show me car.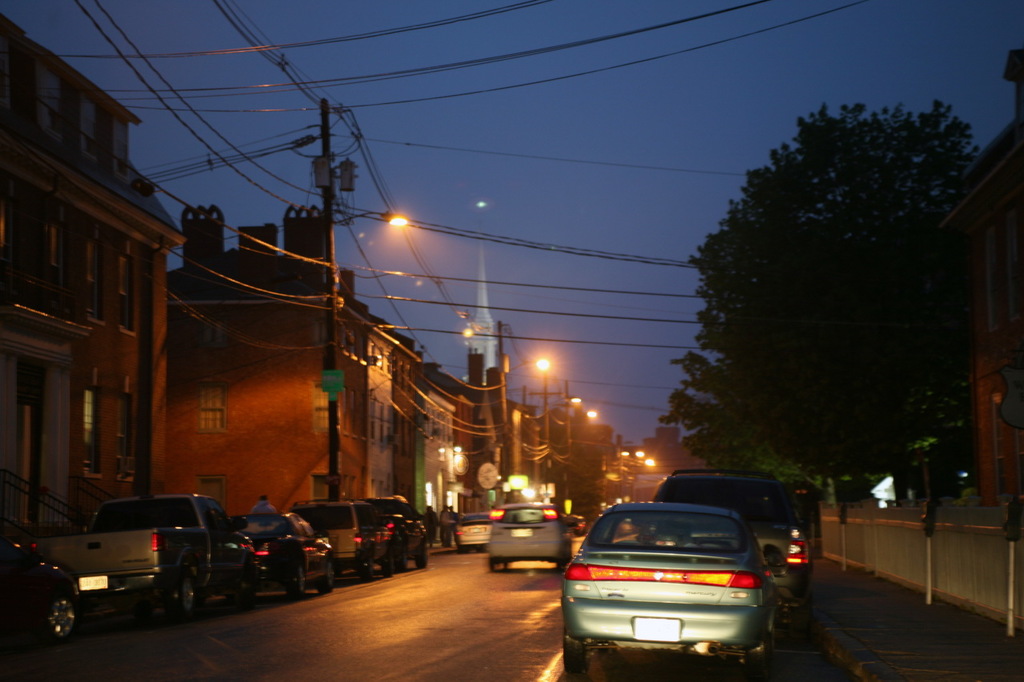
car is here: (left=485, top=507, right=574, bottom=568).
